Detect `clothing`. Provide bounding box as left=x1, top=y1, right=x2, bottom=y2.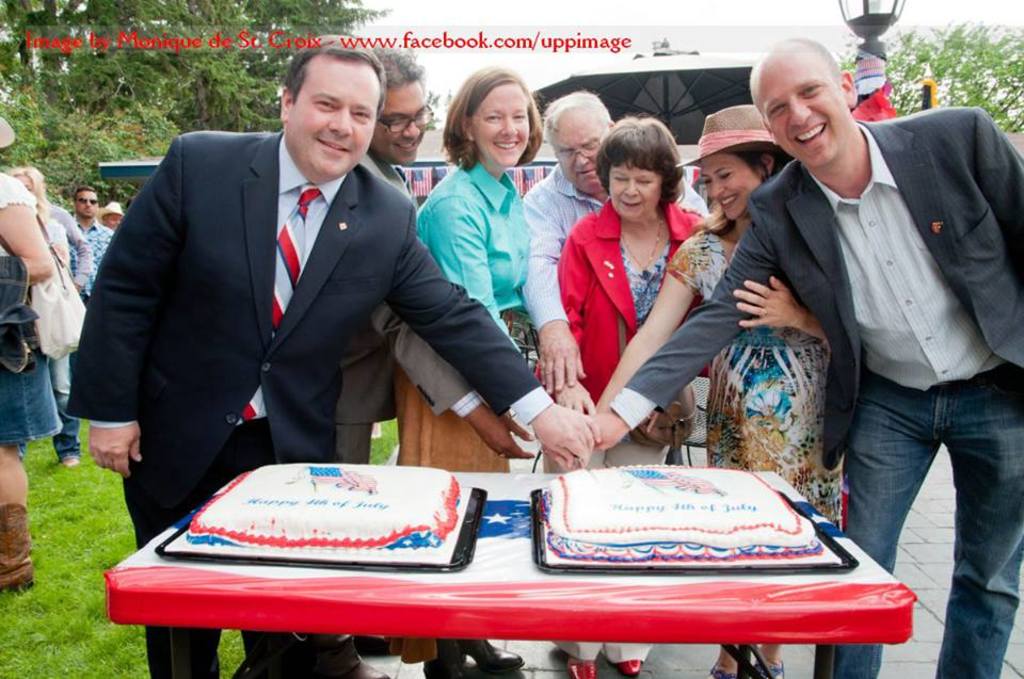
left=68, top=130, right=554, bottom=674.
